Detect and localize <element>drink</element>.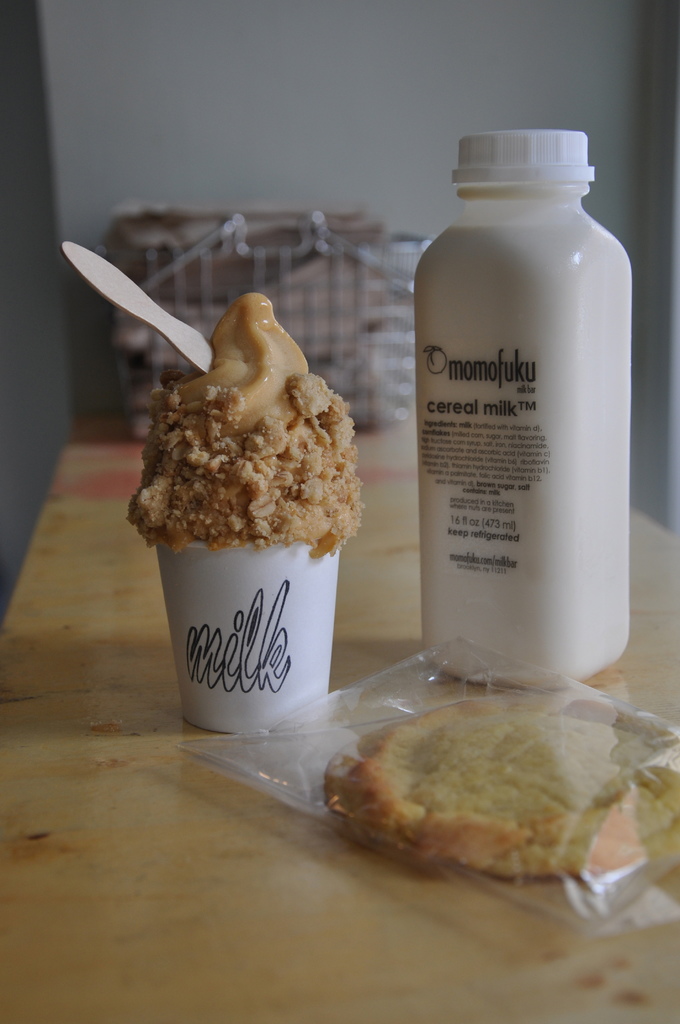
Localized at 414, 132, 631, 691.
